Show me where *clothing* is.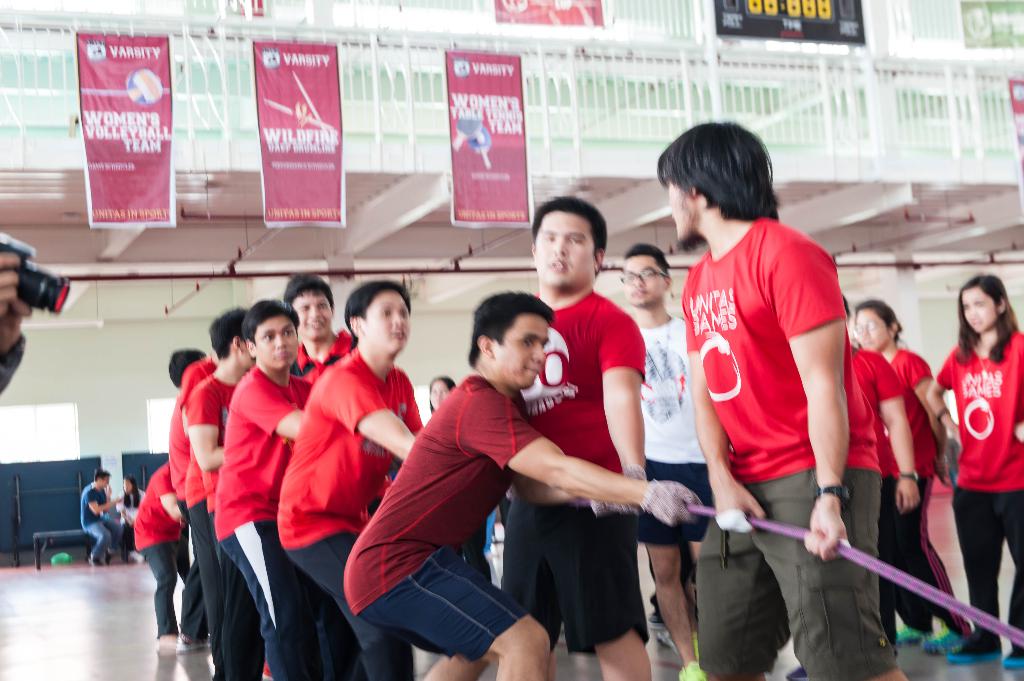
*clothing* is at select_region(335, 367, 550, 658).
